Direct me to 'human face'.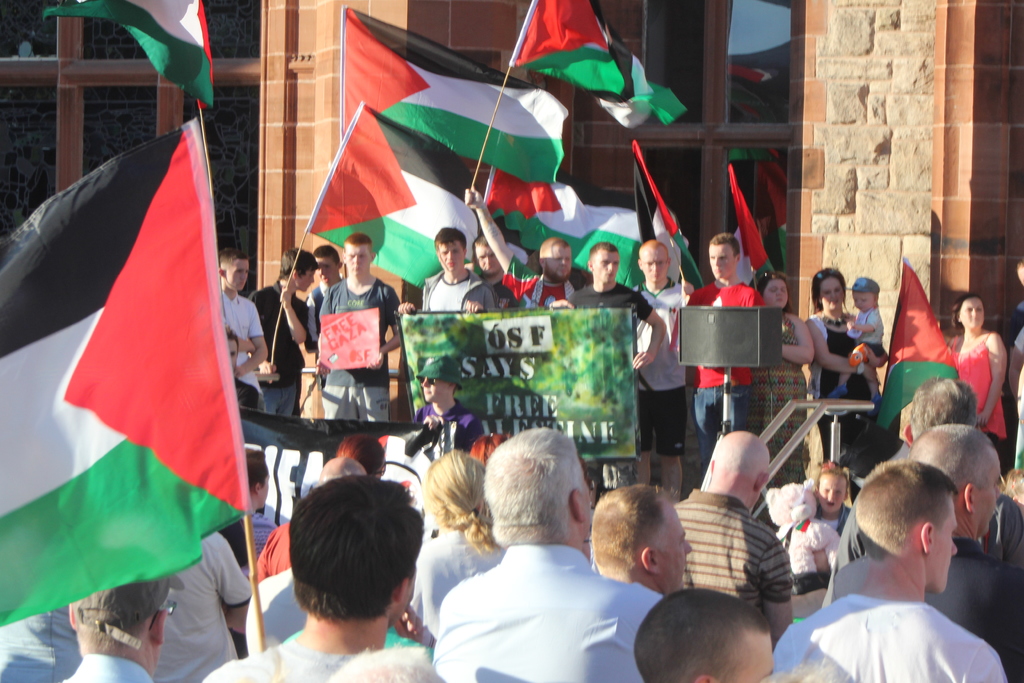
Direction: (639,245,666,285).
